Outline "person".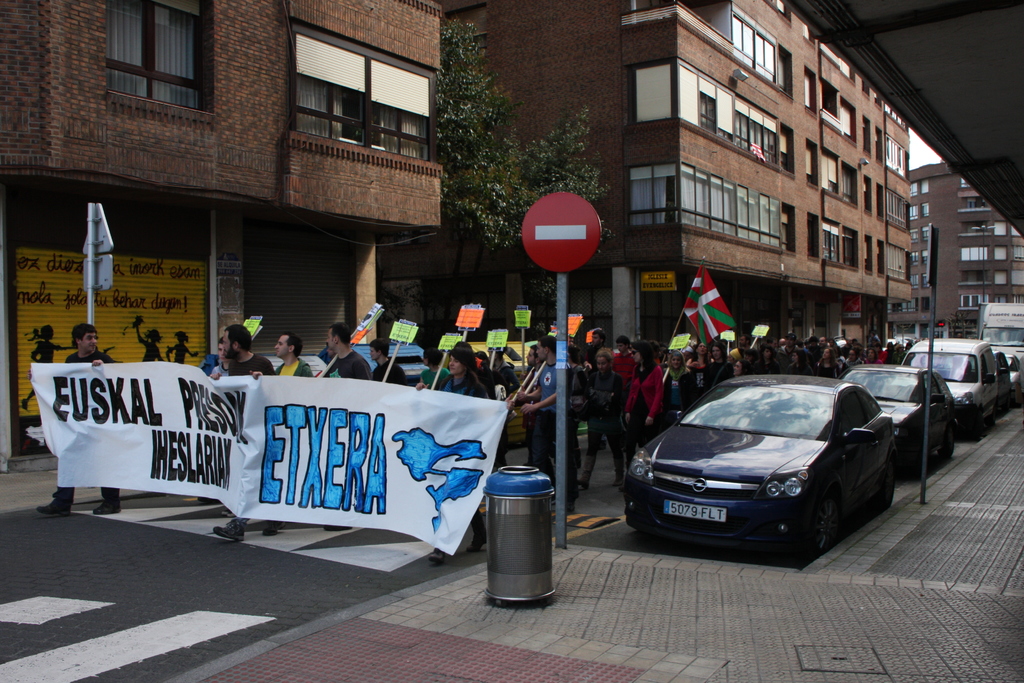
Outline: (755, 343, 780, 374).
